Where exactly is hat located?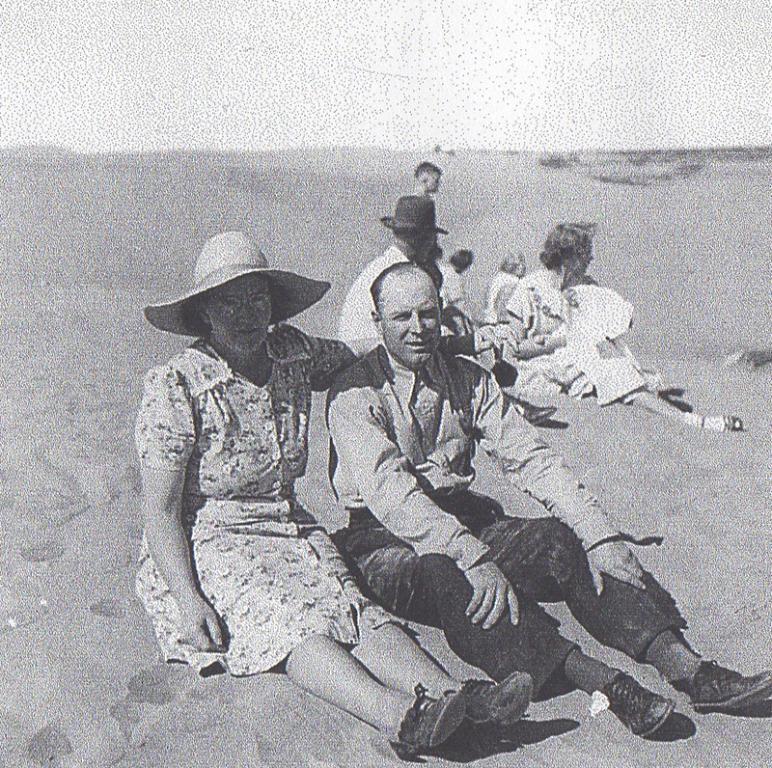
Its bounding box is [left=144, top=233, right=329, bottom=340].
